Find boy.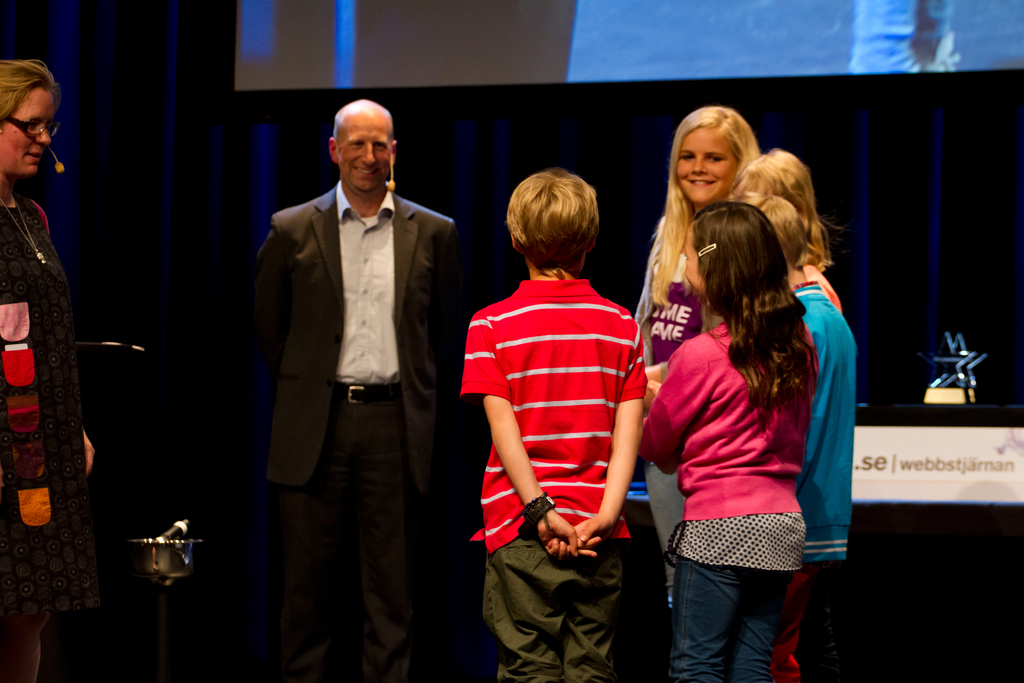
bbox=(730, 188, 849, 682).
